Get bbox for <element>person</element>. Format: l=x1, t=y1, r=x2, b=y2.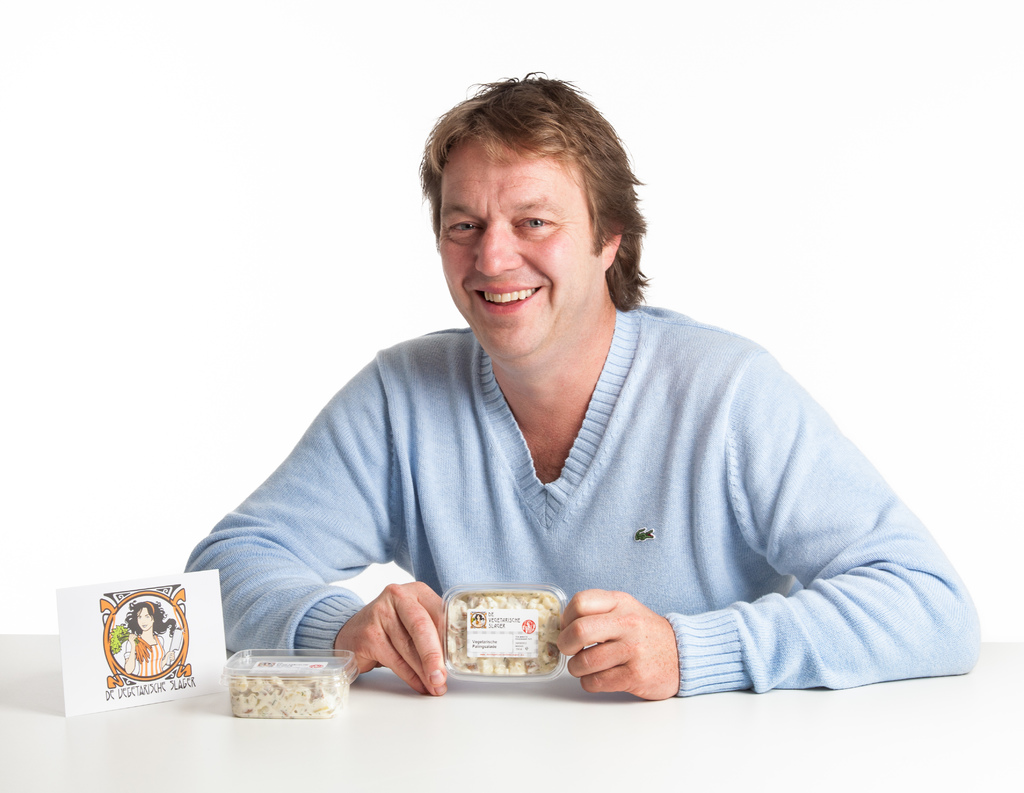
l=182, t=70, r=978, b=705.
